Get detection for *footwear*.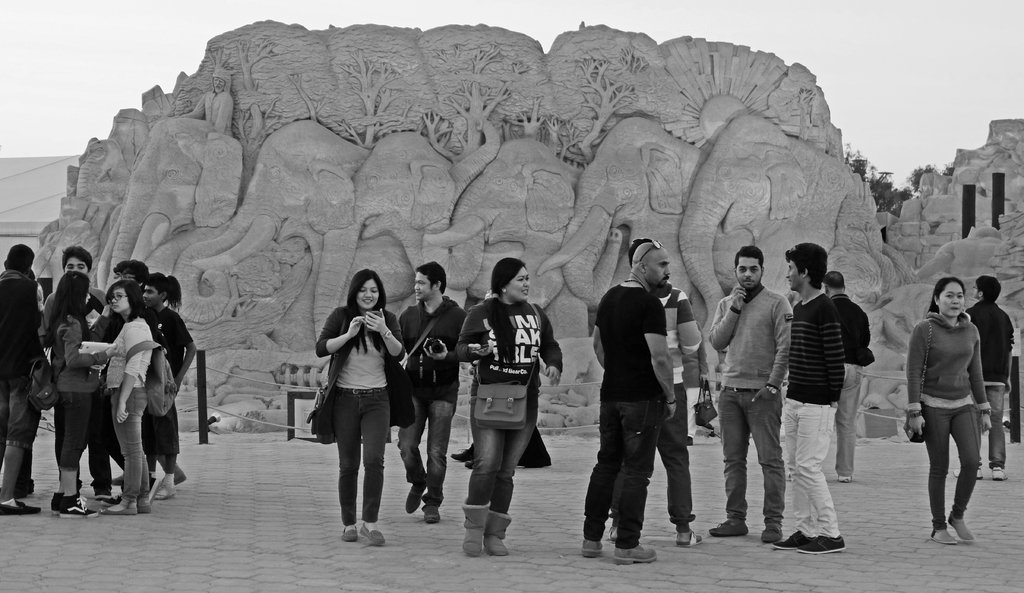
Detection: select_region(941, 514, 977, 544).
